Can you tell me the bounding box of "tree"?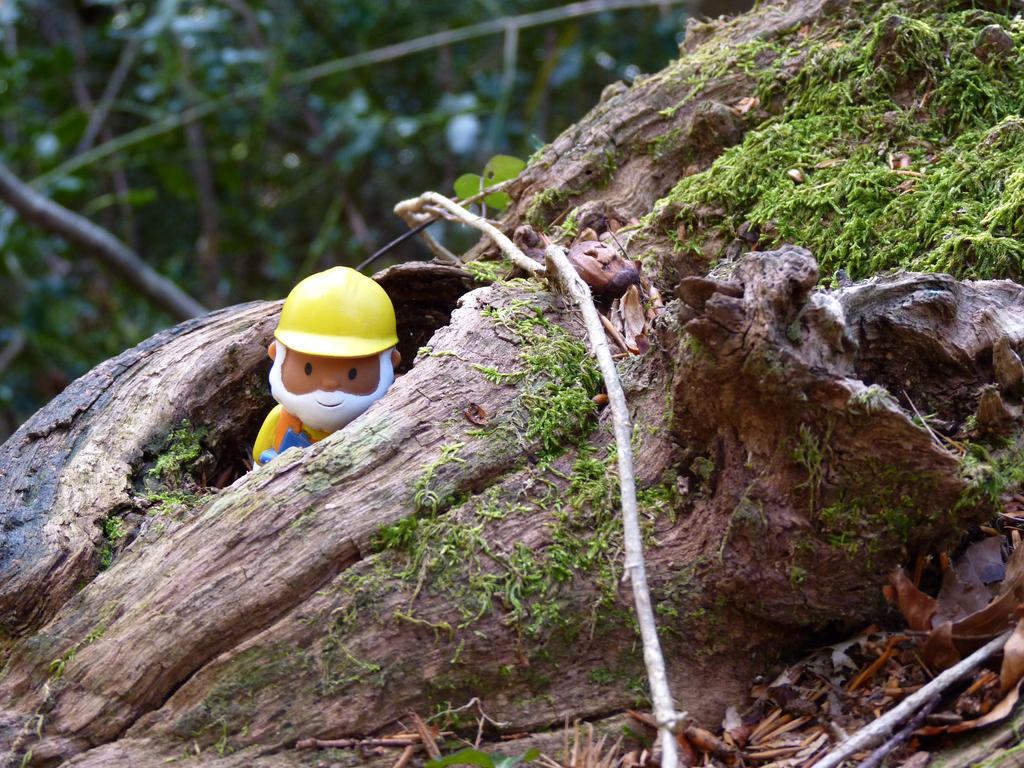
[0,0,1023,767].
